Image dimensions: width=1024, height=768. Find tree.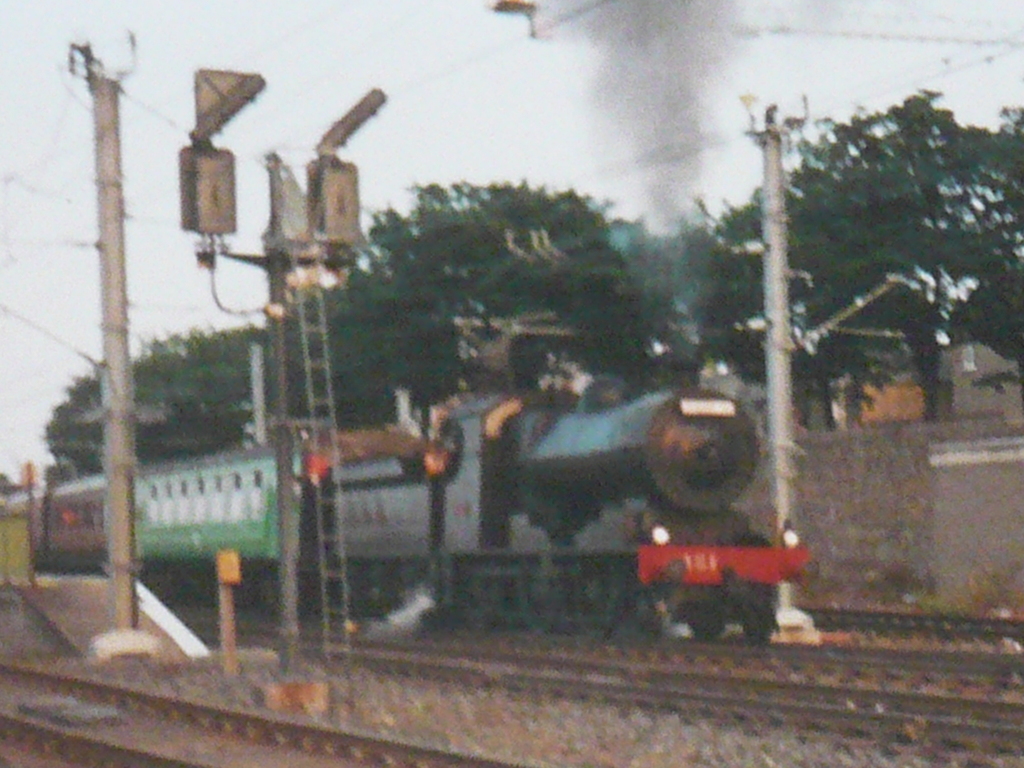
bbox(788, 96, 1004, 358).
